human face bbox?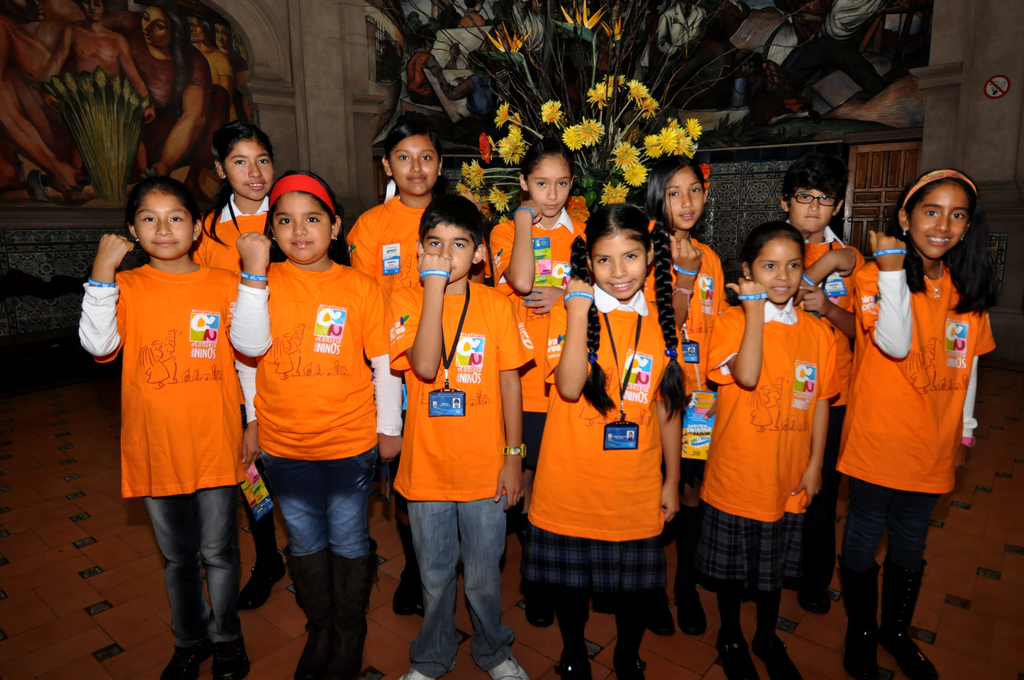
left=139, top=10, right=164, bottom=49
